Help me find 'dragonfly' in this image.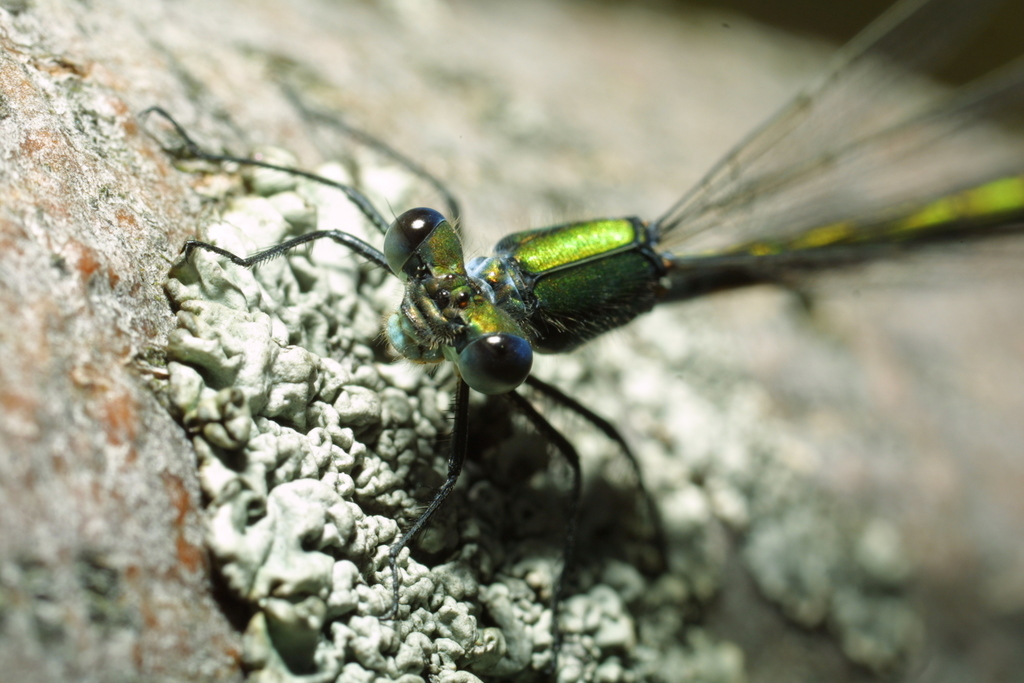
Found it: BBox(140, 0, 1023, 617).
